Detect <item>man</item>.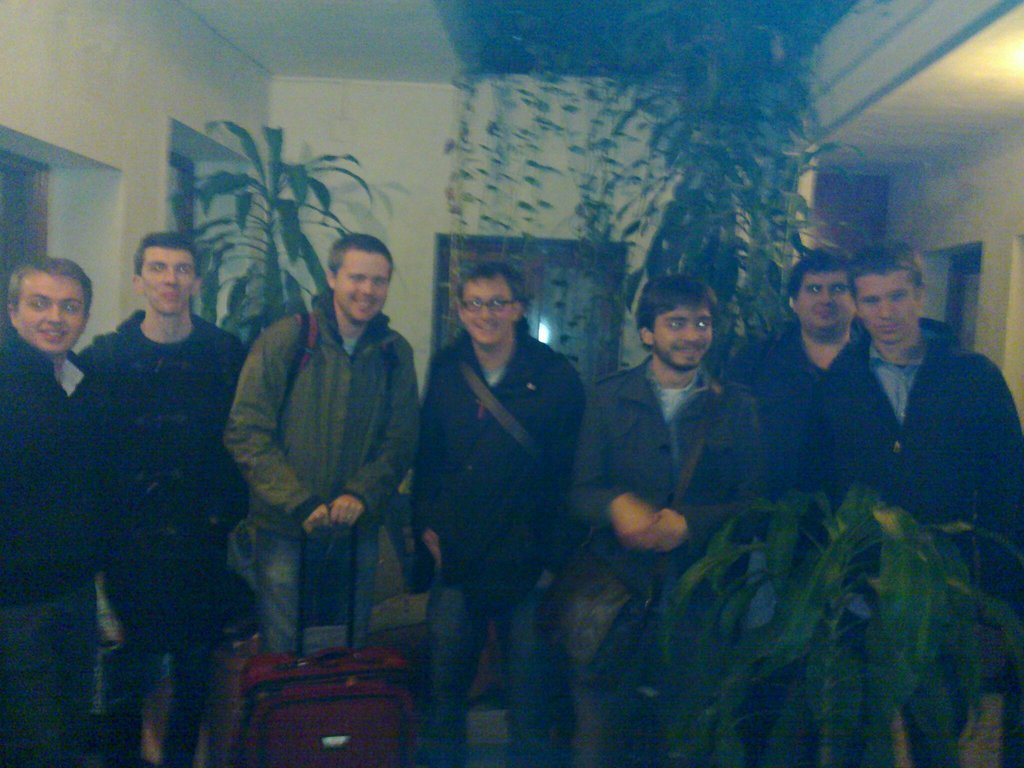
Detected at <box>218,228,417,659</box>.
